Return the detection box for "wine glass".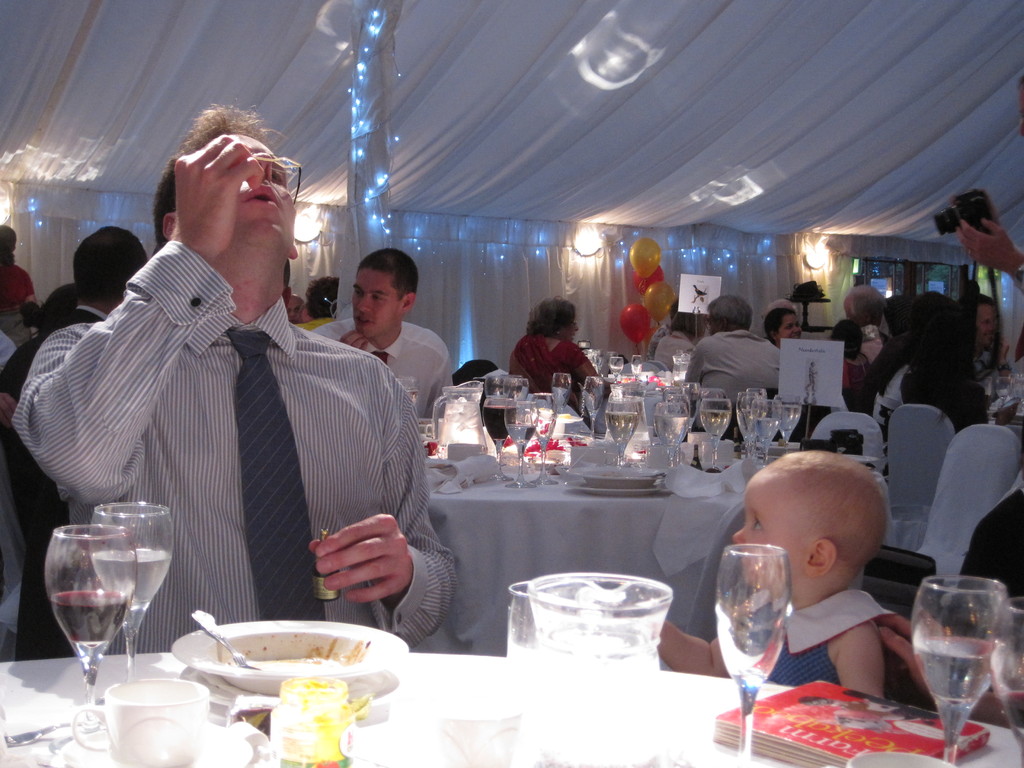
[x1=717, y1=547, x2=796, y2=767].
